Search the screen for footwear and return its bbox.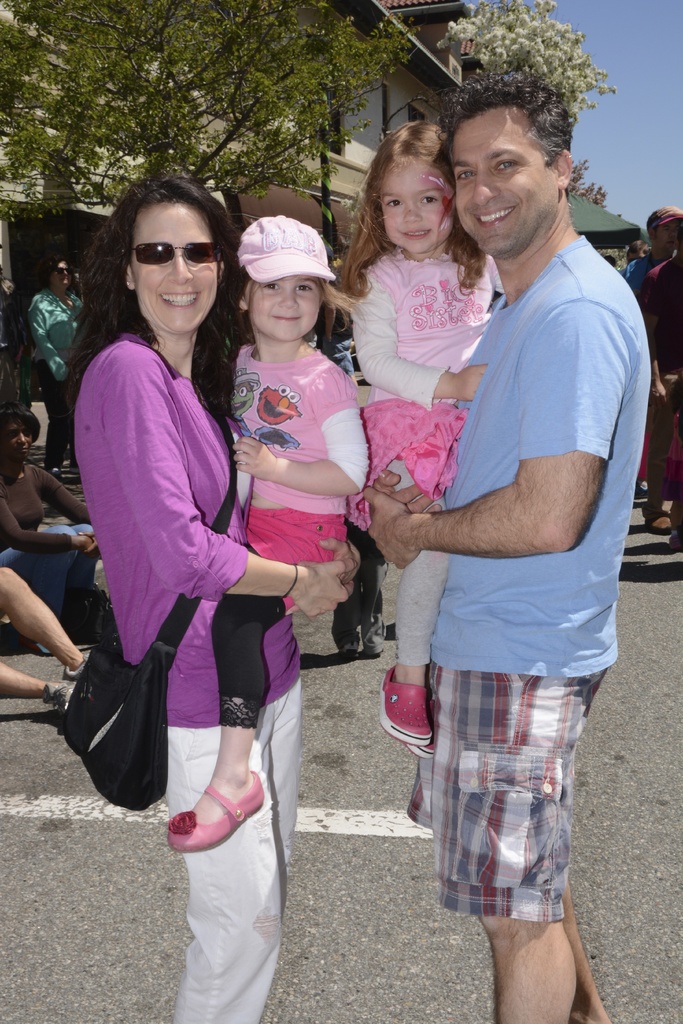
Found: [x1=379, y1=657, x2=437, y2=751].
